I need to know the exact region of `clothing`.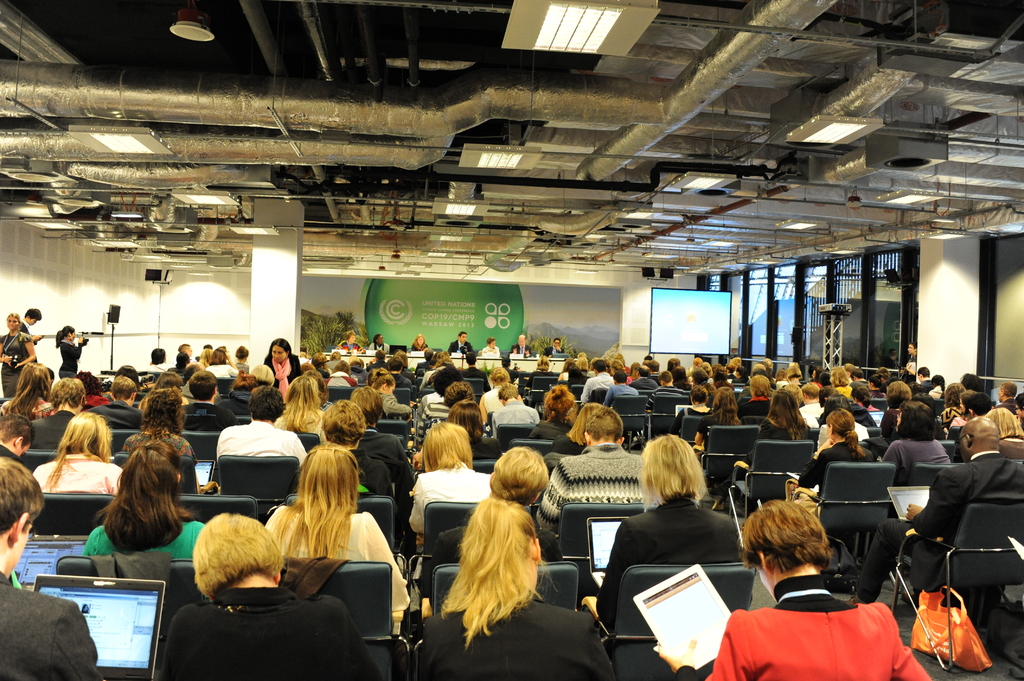
Region: rect(462, 365, 488, 390).
